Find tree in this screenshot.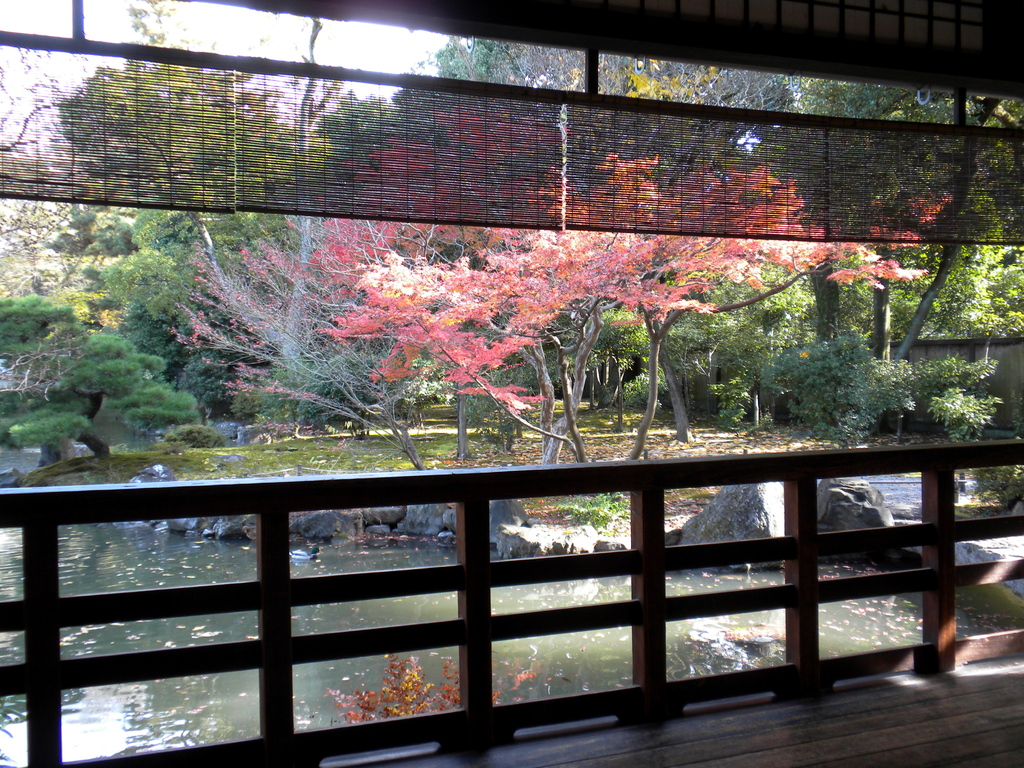
The bounding box for tree is detection(894, 351, 997, 445).
